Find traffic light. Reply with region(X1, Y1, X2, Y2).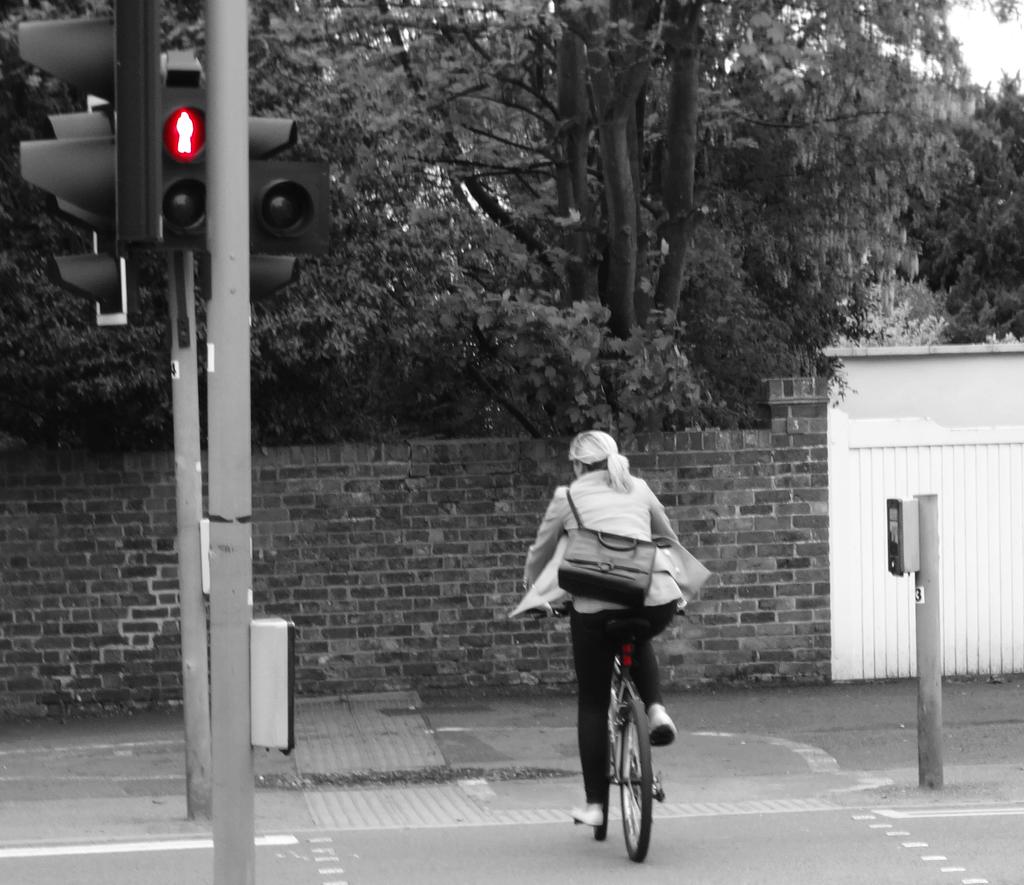
region(157, 86, 330, 256).
